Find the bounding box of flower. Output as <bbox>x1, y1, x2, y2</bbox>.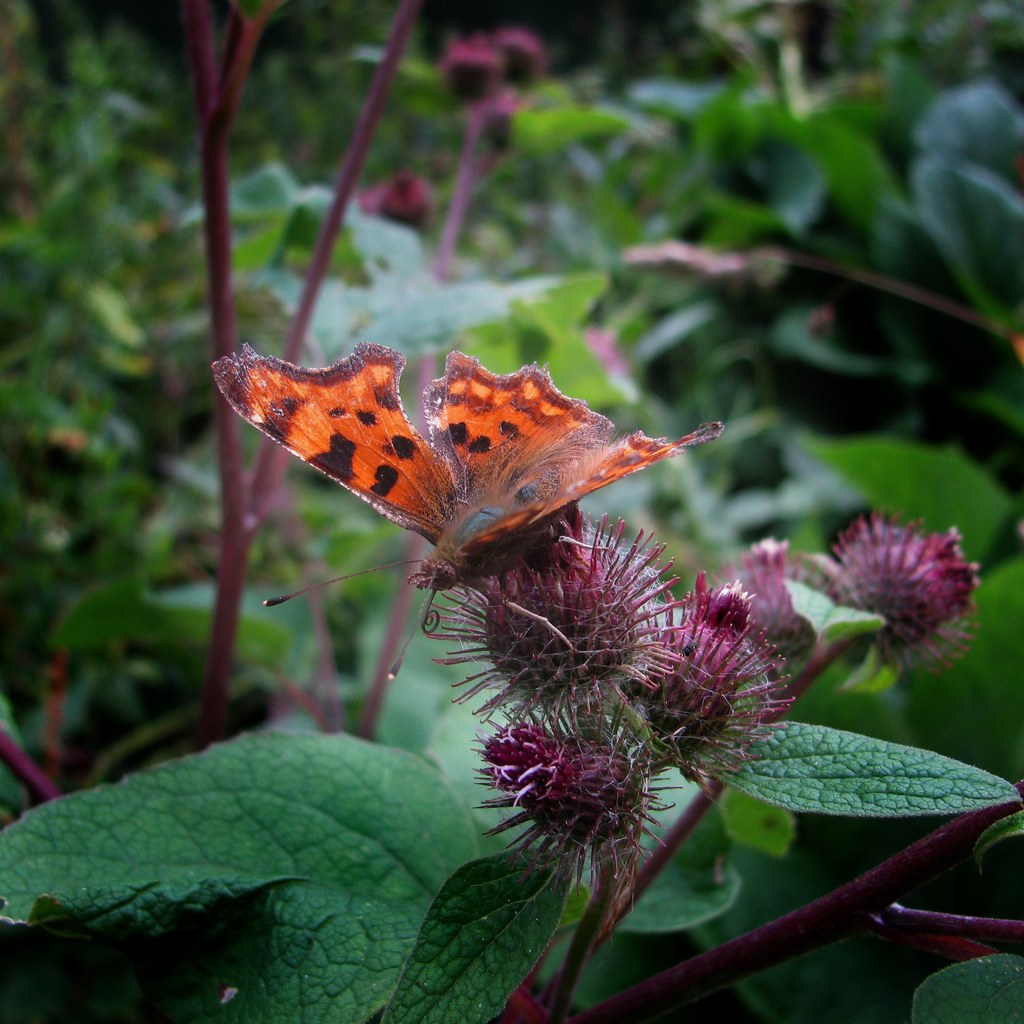
<bbox>629, 589, 810, 783</bbox>.
